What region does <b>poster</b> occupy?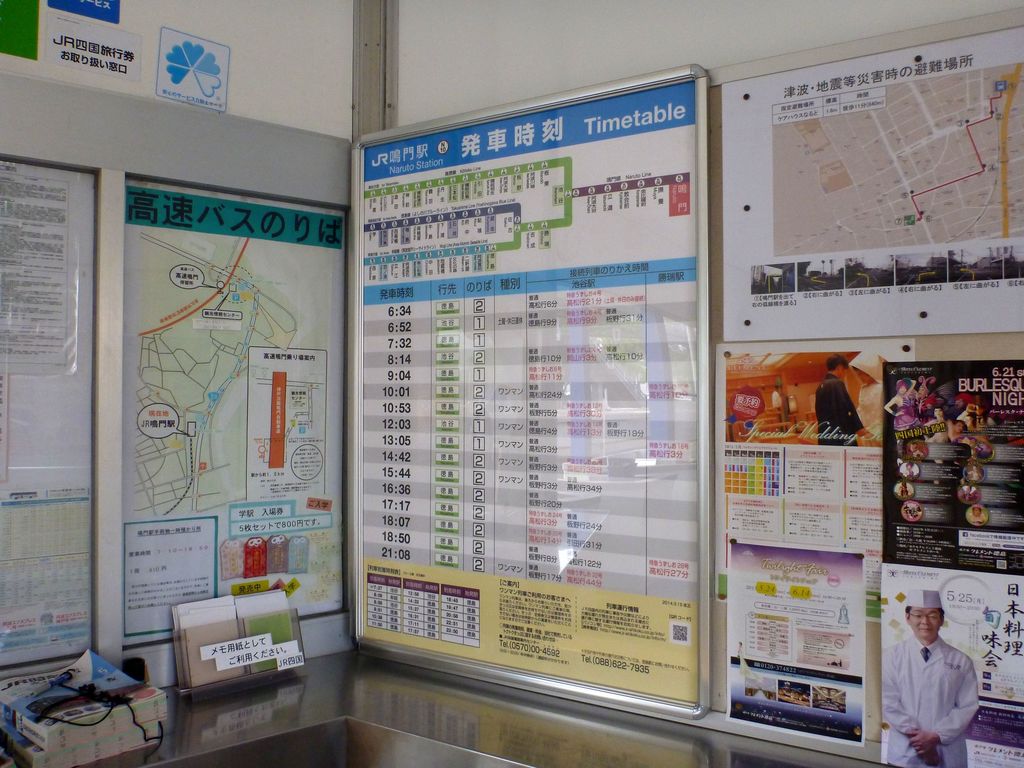
358,84,698,707.
